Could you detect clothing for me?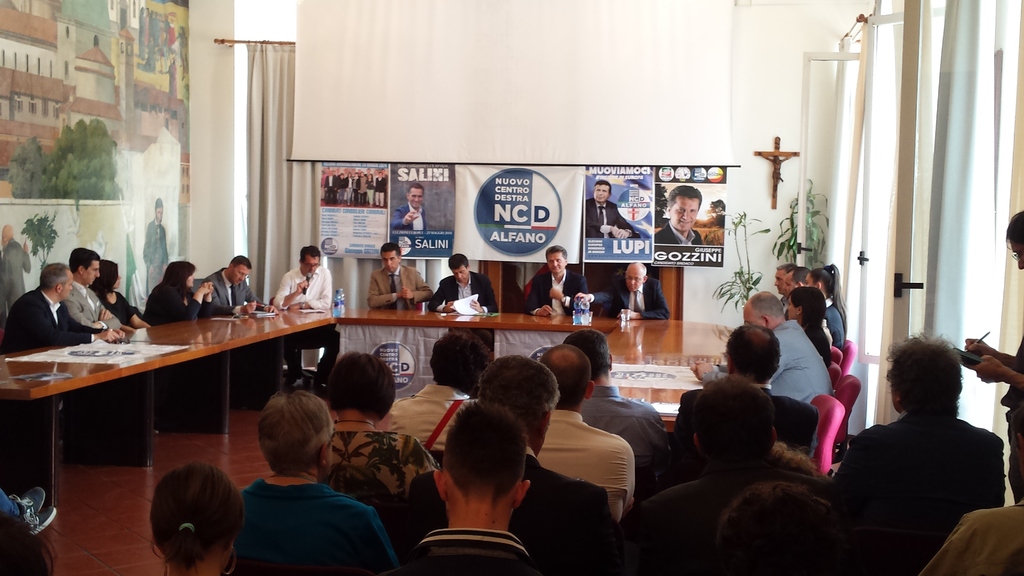
Detection result: box=[586, 272, 672, 322].
